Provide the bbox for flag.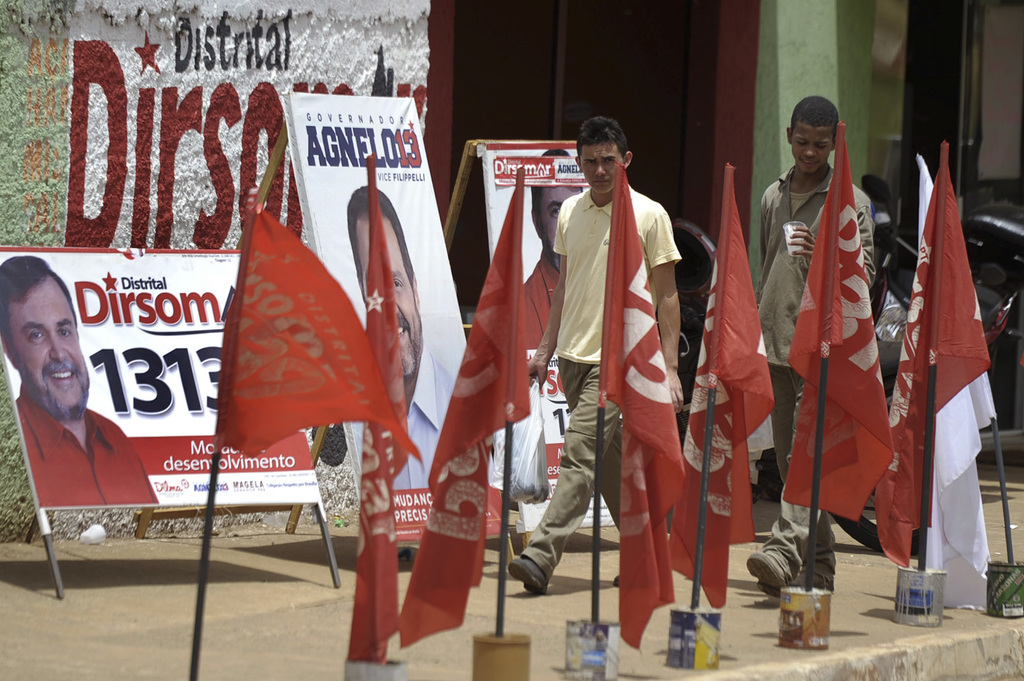
box(600, 152, 683, 657).
